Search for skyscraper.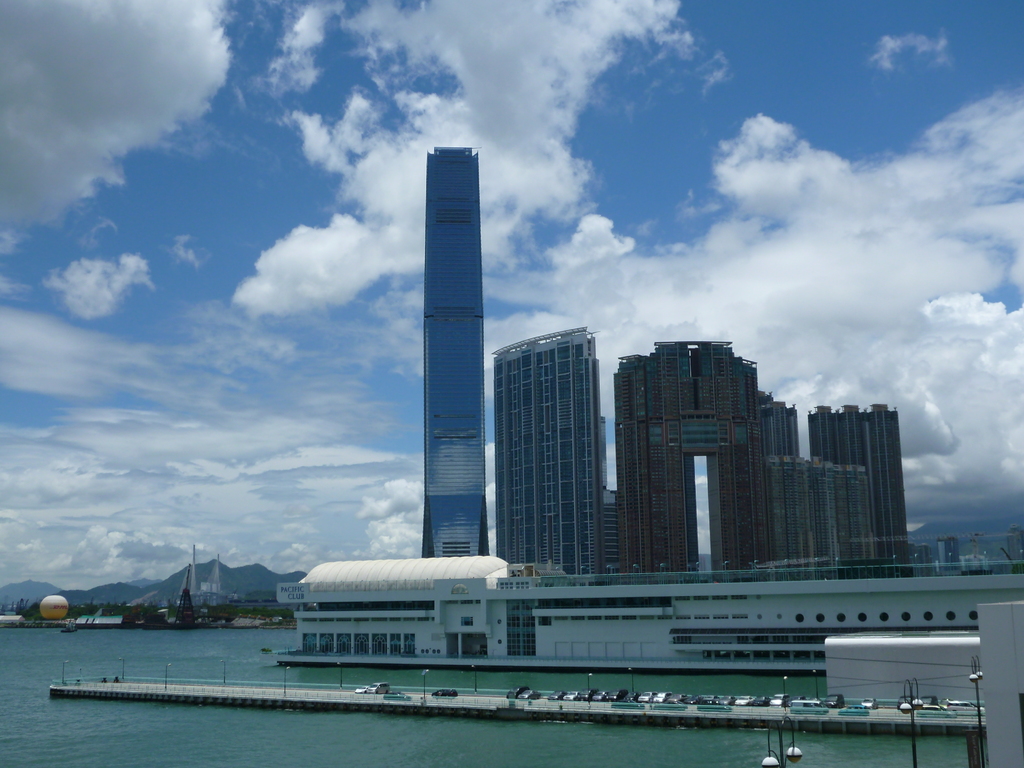
Found at 488/278/619/595.
